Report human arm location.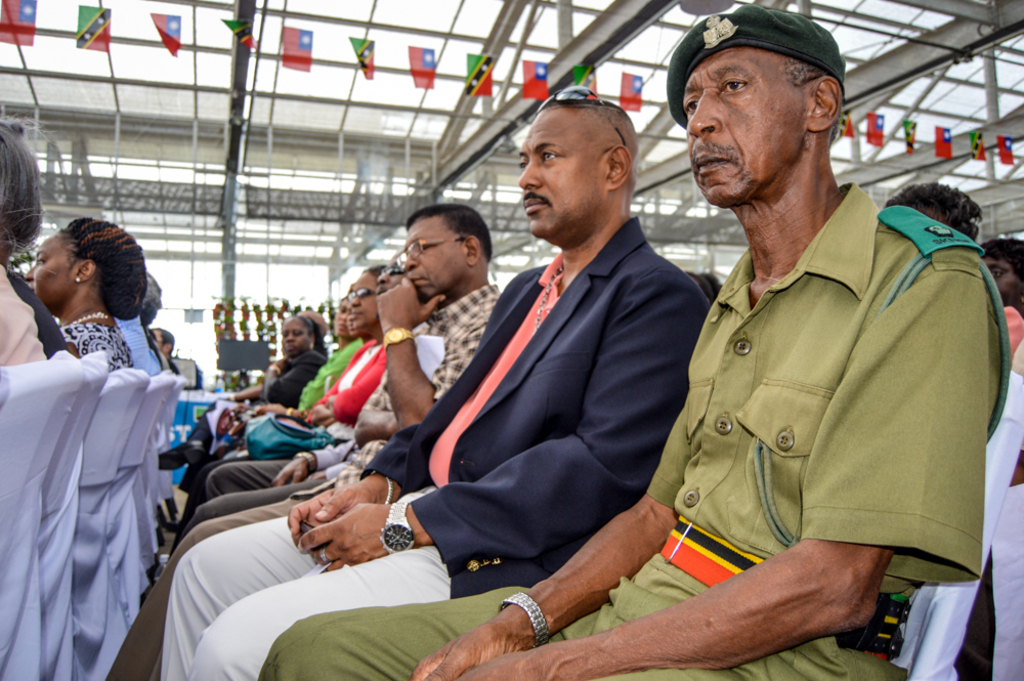
Report: 280:271:515:564.
